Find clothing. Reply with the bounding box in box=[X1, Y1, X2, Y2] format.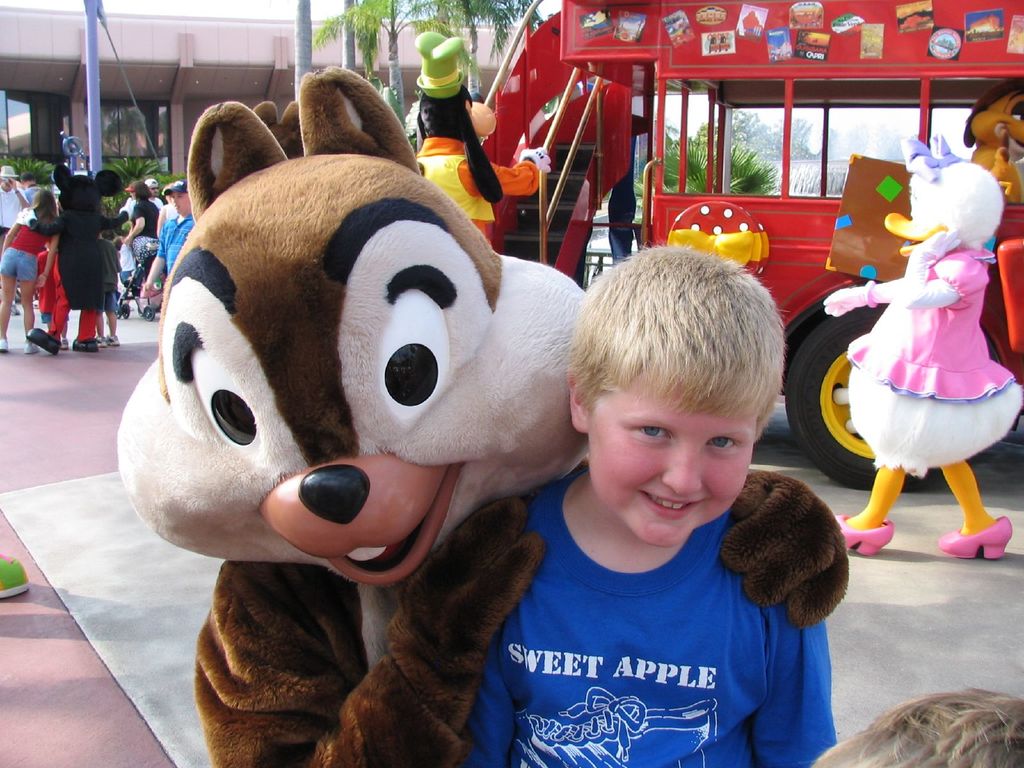
box=[447, 442, 843, 760].
